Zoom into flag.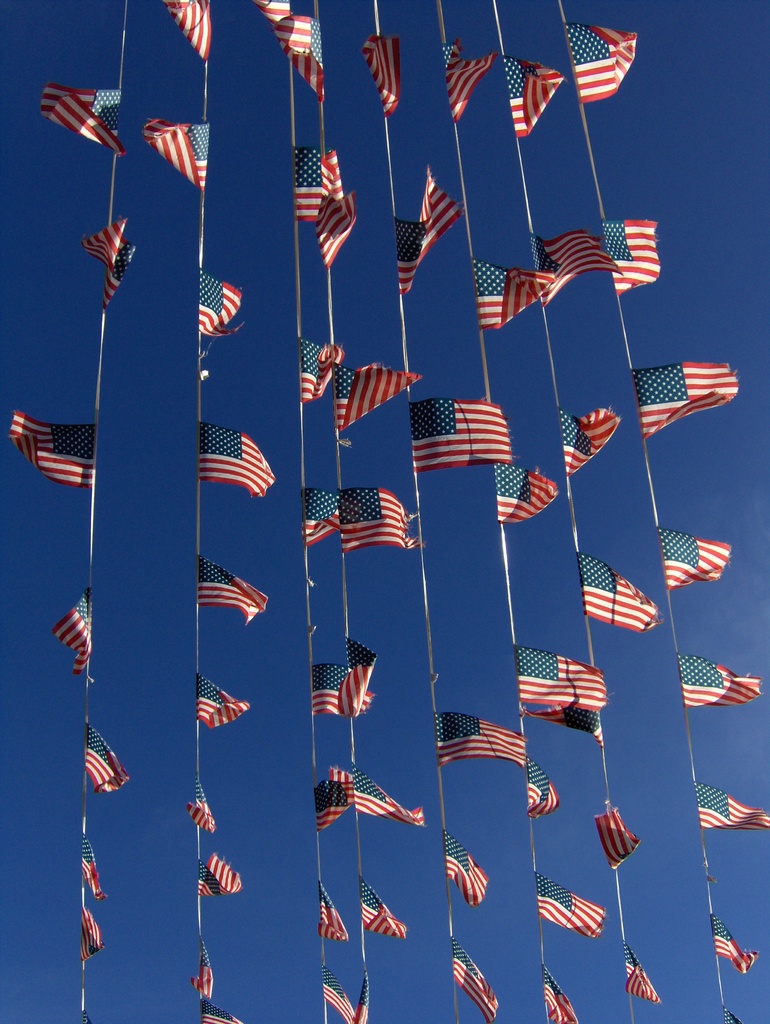
Zoom target: bbox(84, 720, 129, 799).
